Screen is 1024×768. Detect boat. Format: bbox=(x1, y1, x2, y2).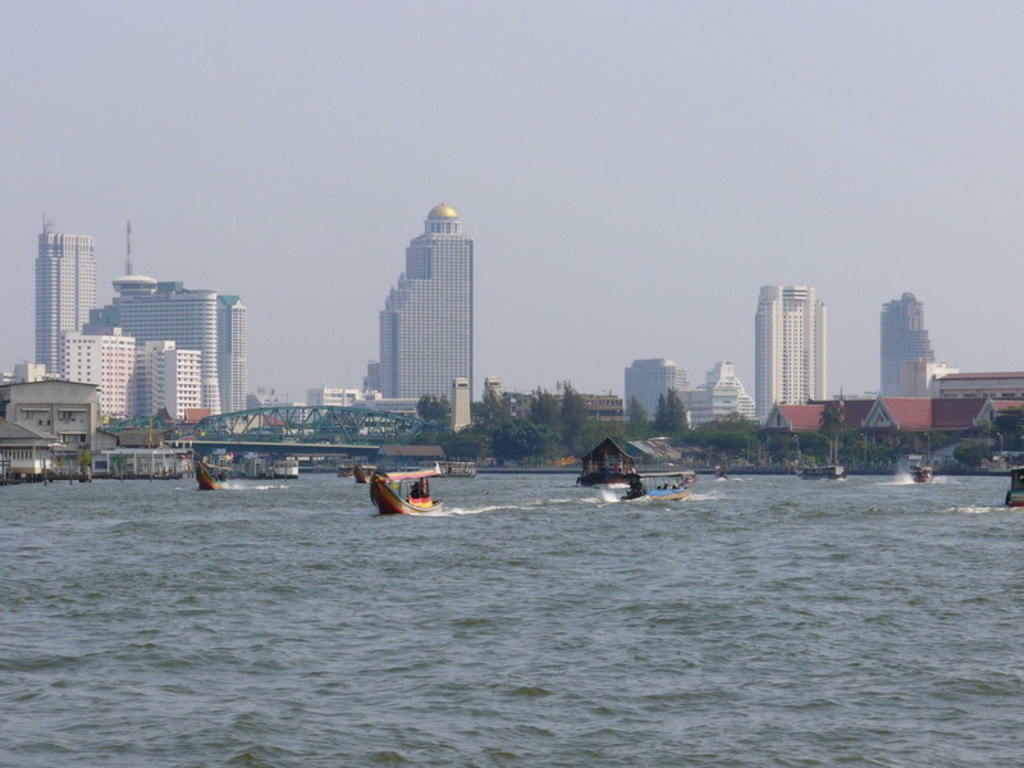
bbox=(191, 460, 220, 493).
